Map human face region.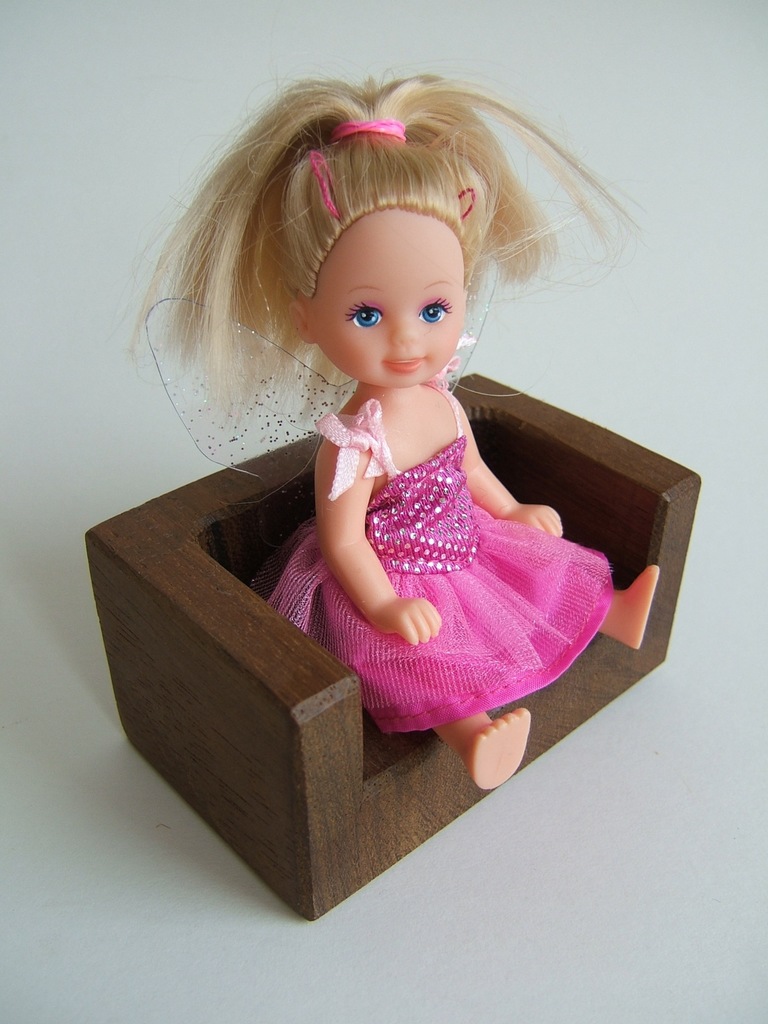
Mapped to <region>300, 204, 465, 389</region>.
